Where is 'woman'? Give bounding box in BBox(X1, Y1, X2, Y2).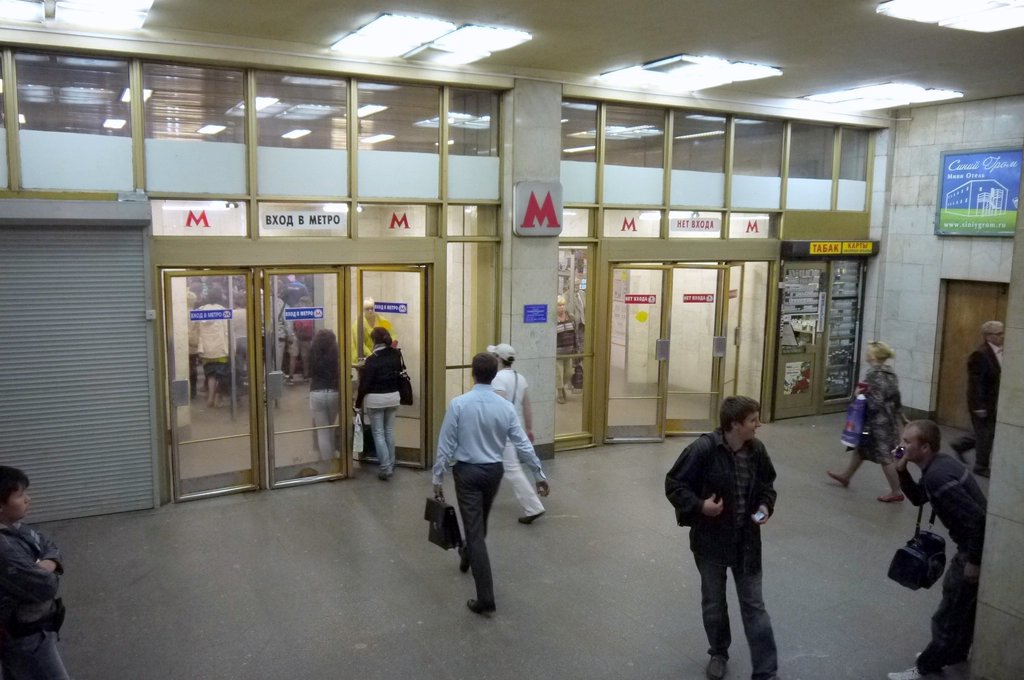
BBox(833, 329, 922, 515).
